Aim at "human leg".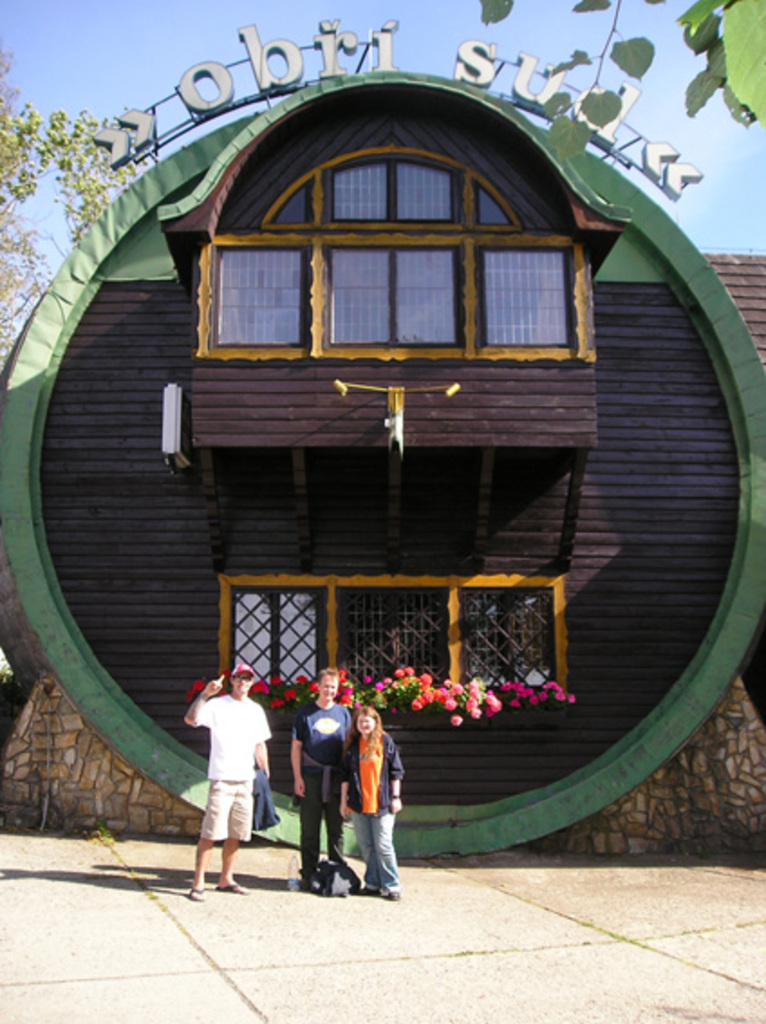
Aimed at locate(298, 760, 331, 880).
